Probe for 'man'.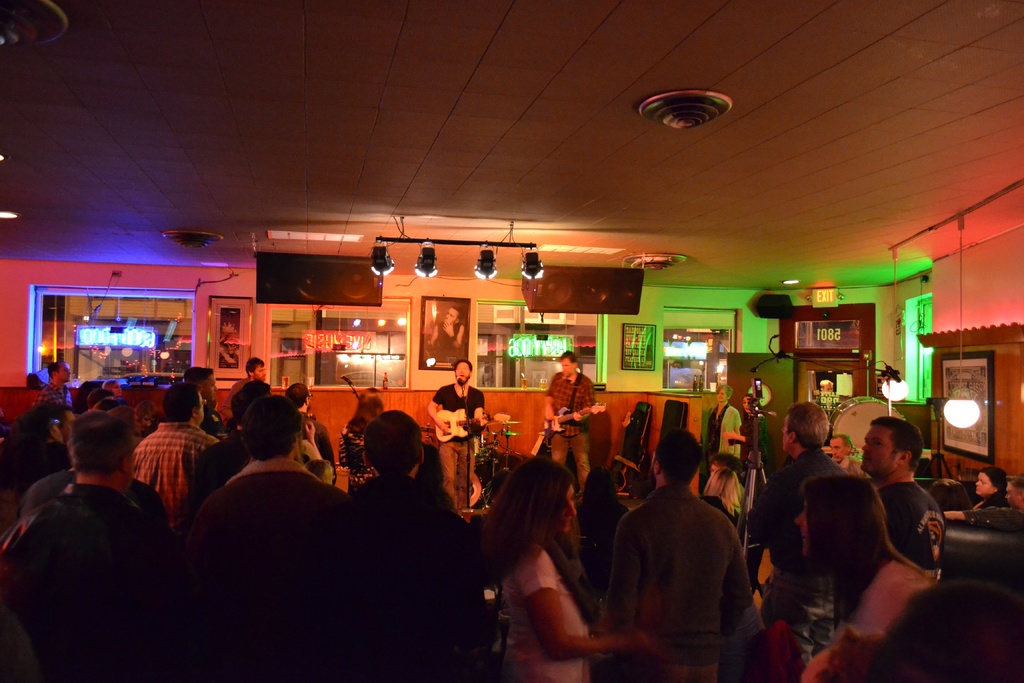
Probe result: 183:366:228:431.
